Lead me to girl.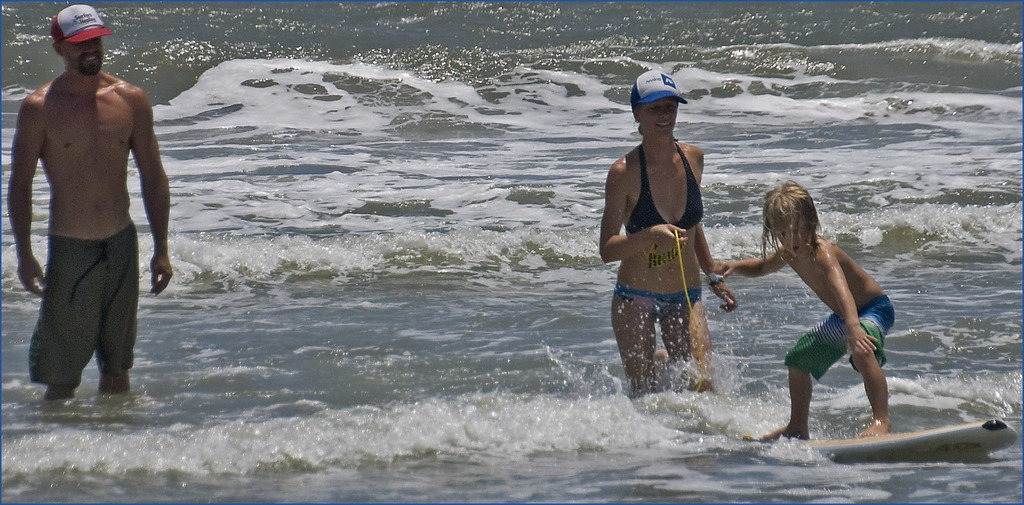
Lead to rect(709, 179, 896, 445).
